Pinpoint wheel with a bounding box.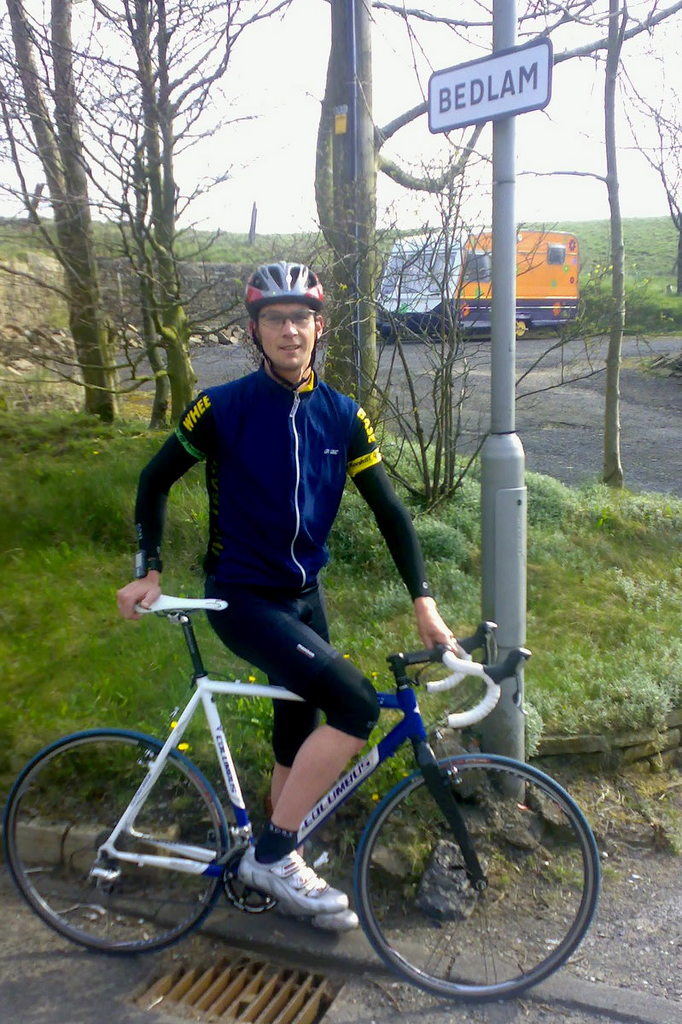
x1=374 y1=330 x2=404 y2=342.
